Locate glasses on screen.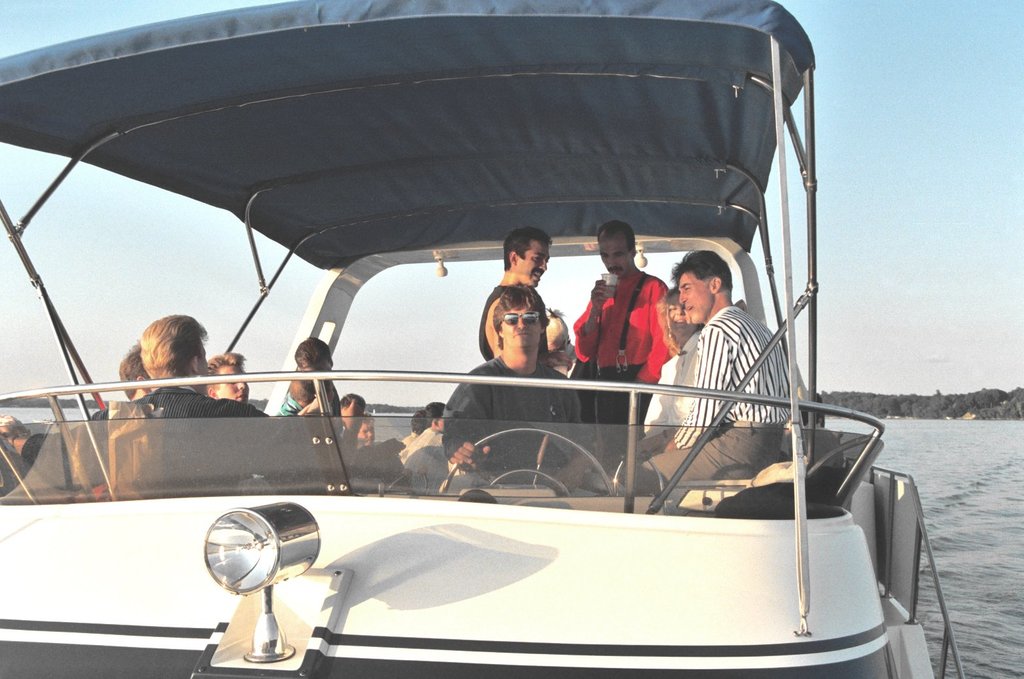
On screen at <region>499, 310, 544, 324</region>.
